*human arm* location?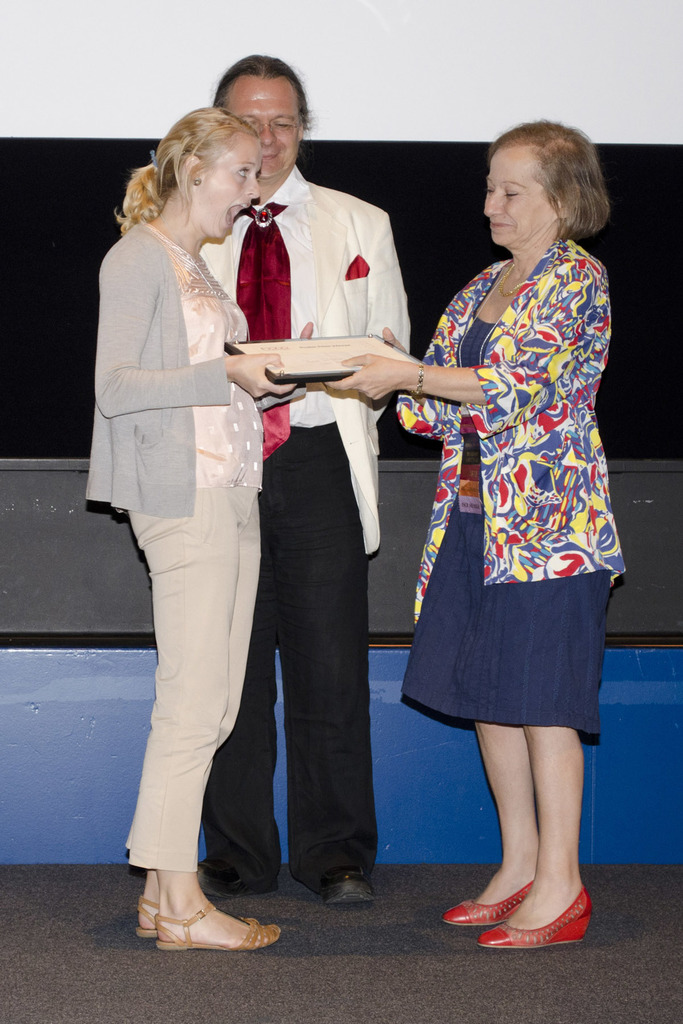
select_region(374, 300, 470, 435)
